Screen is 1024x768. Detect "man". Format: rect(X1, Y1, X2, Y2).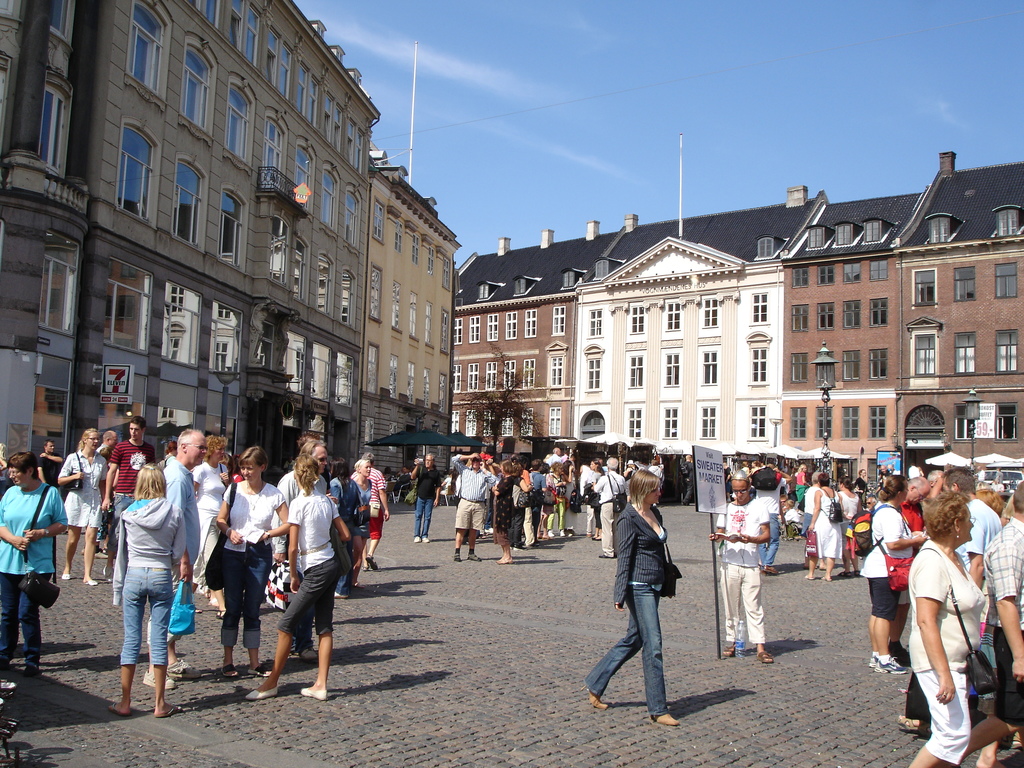
rect(142, 424, 209, 688).
